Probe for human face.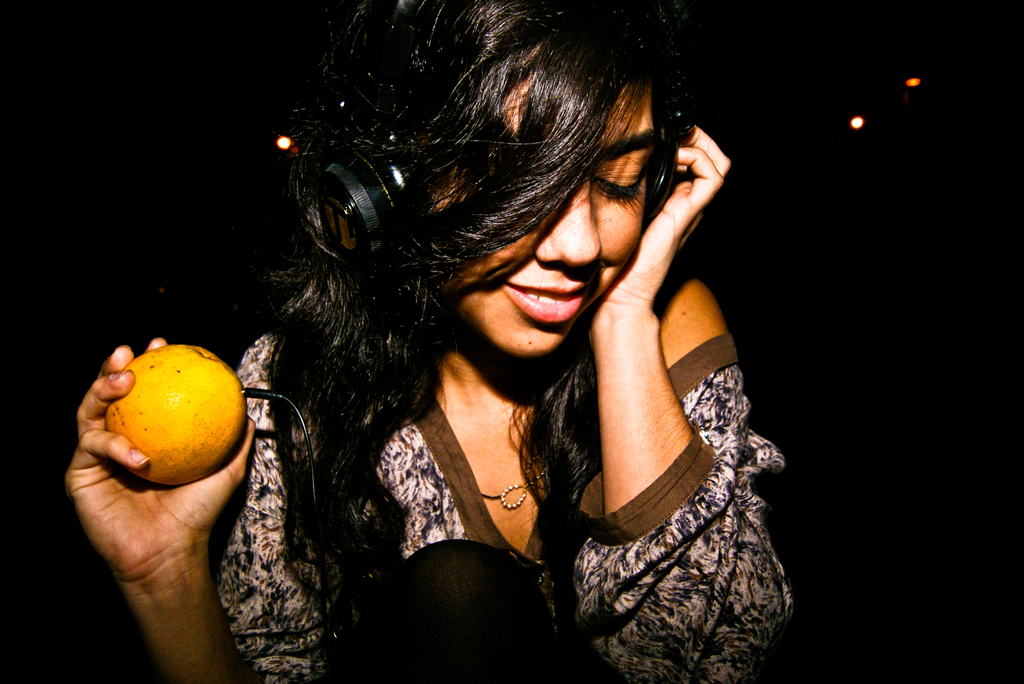
Probe result: region(430, 79, 670, 352).
